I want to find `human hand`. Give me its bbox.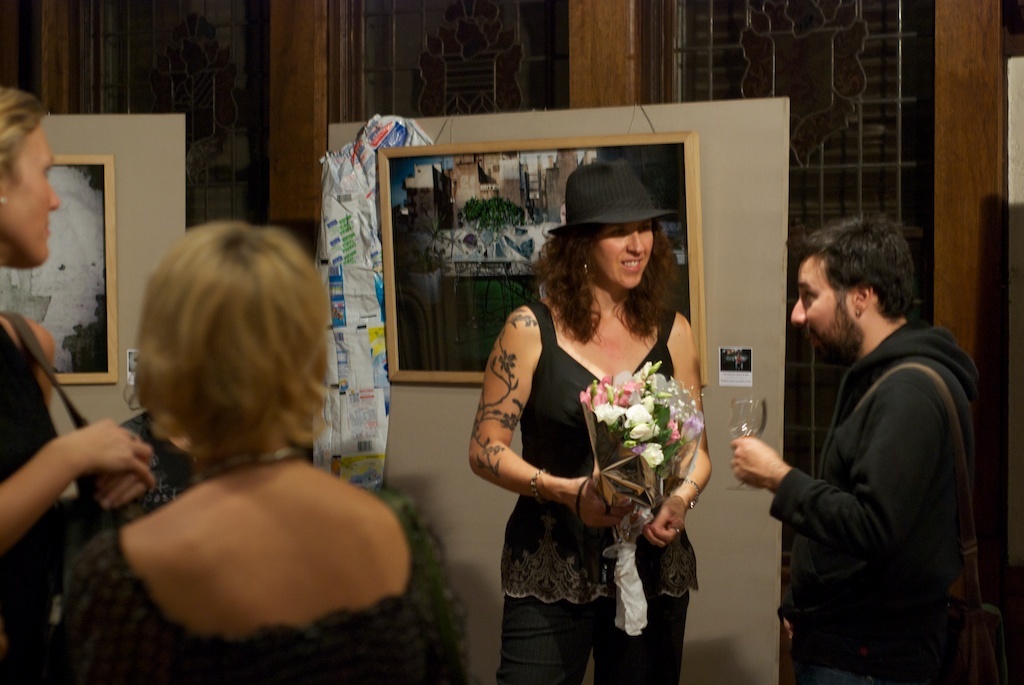
rect(642, 494, 688, 550).
